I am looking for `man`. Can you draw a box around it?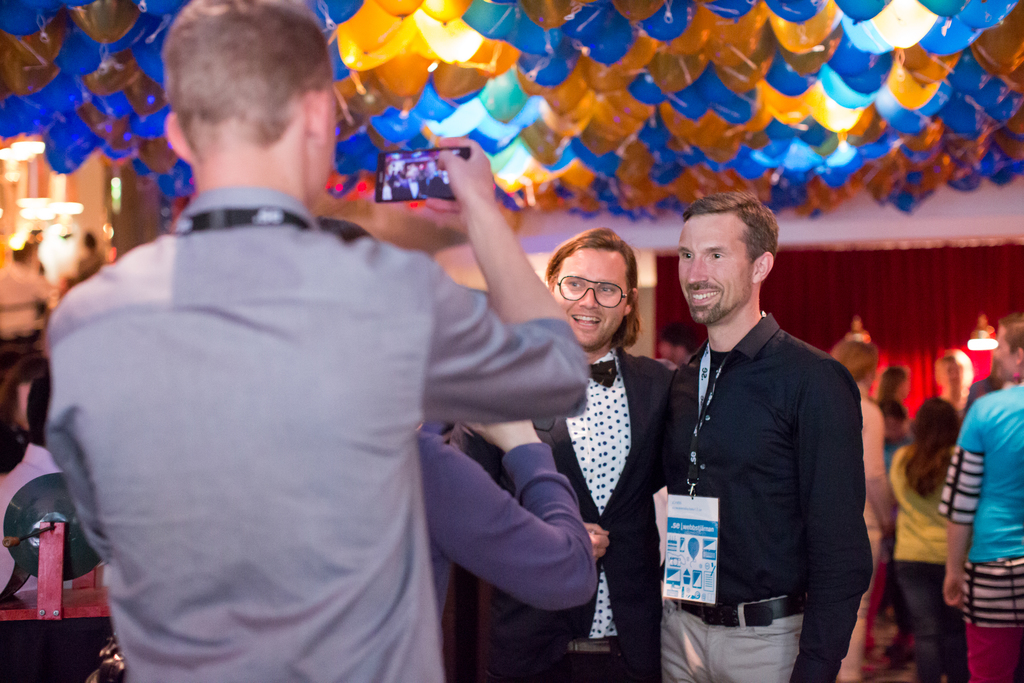
Sure, the bounding box is (35, 0, 591, 682).
